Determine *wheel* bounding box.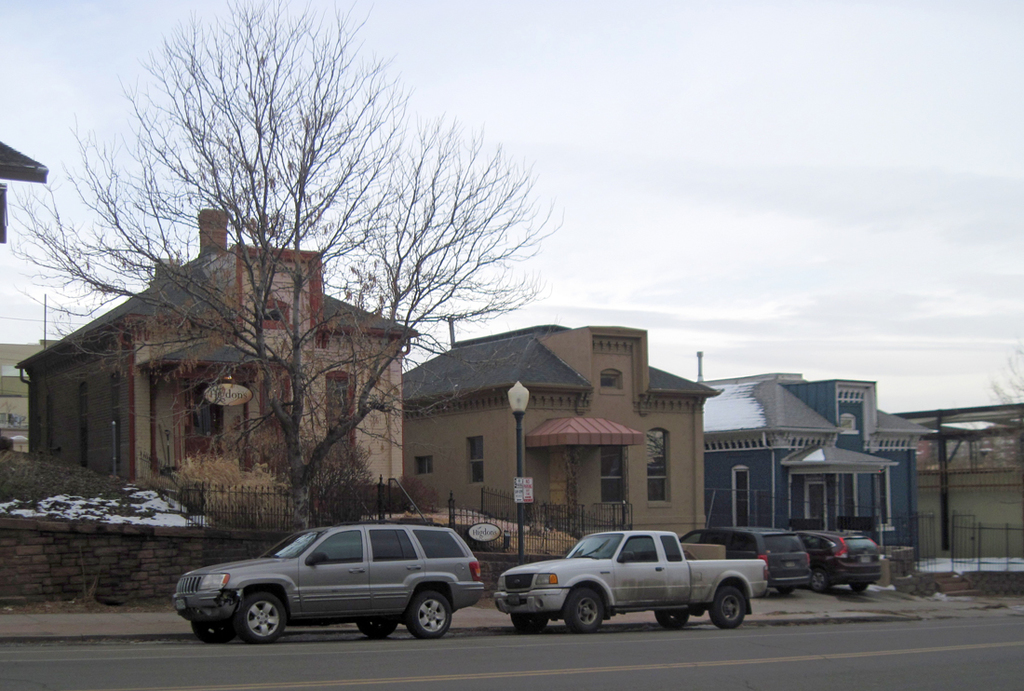
Determined: {"x1": 779, "y1": 585, "x2": 793, "y2": 594}.
